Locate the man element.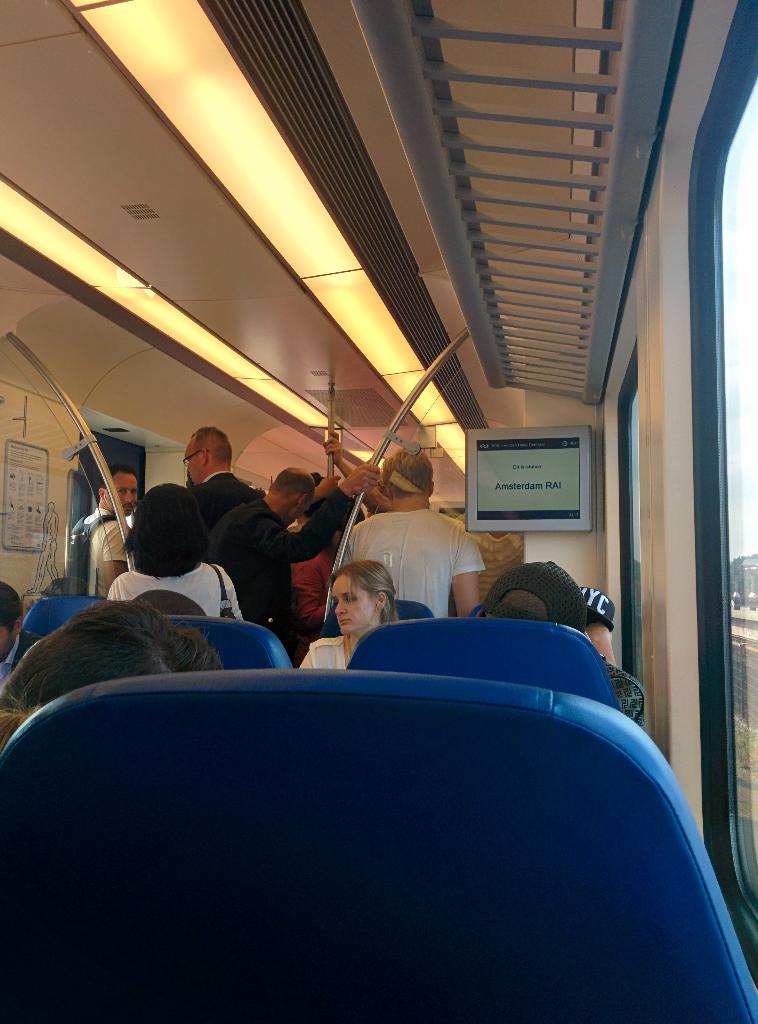
Element bbox: box(209, 464, 382, 664).
